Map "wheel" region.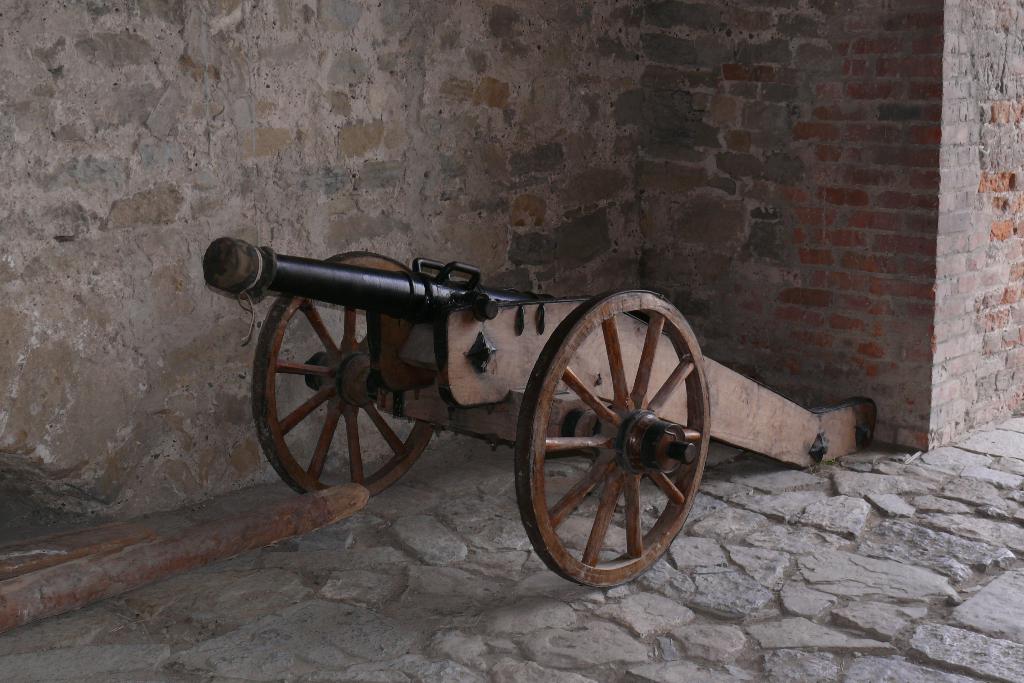
Mapped to 524, 293, 713, 580.
